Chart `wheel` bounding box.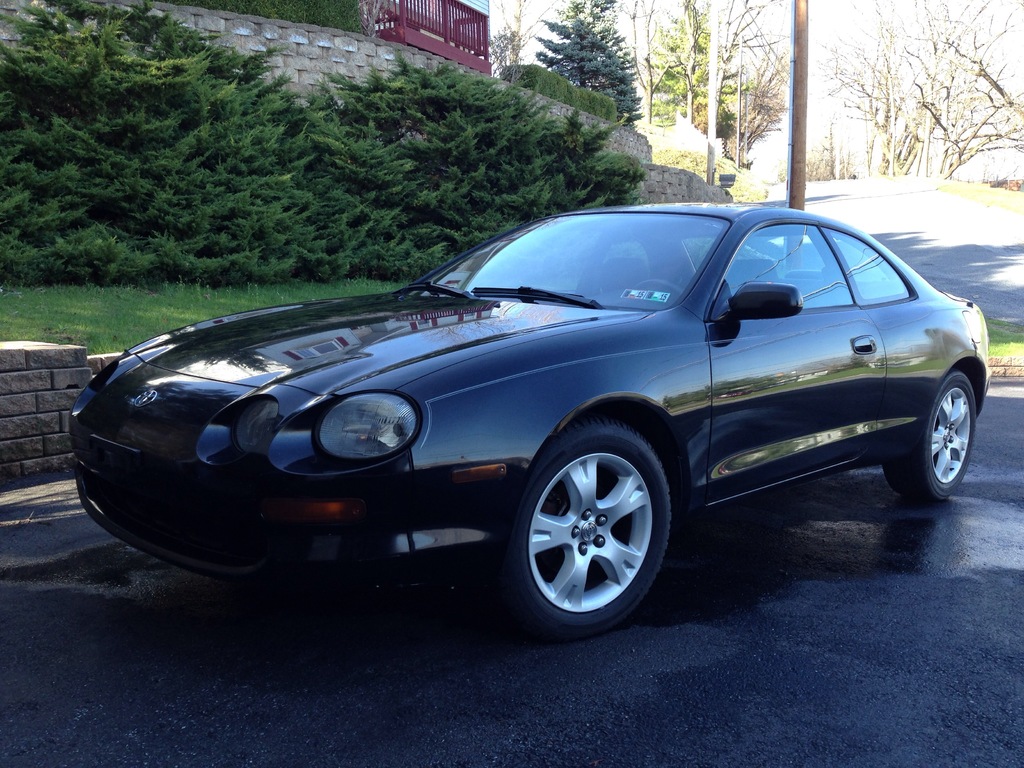
Charted: BBox(885, 371, 976, 501).
